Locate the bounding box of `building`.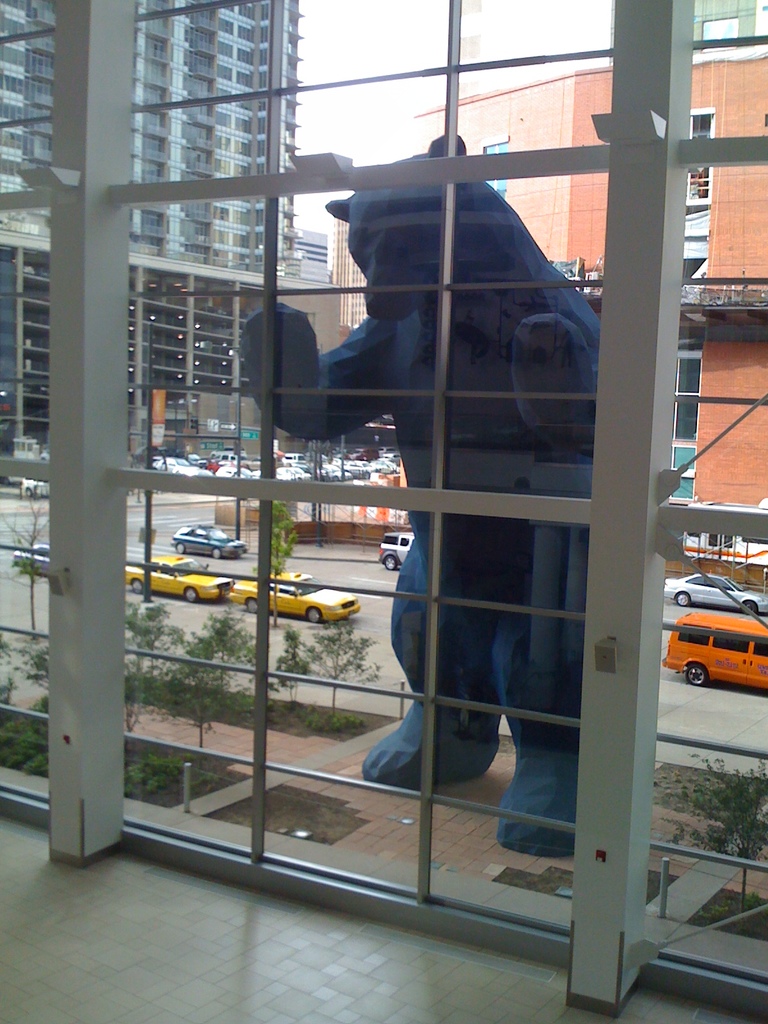
Bounding box: bbox(0, 0, 767, 1023).
